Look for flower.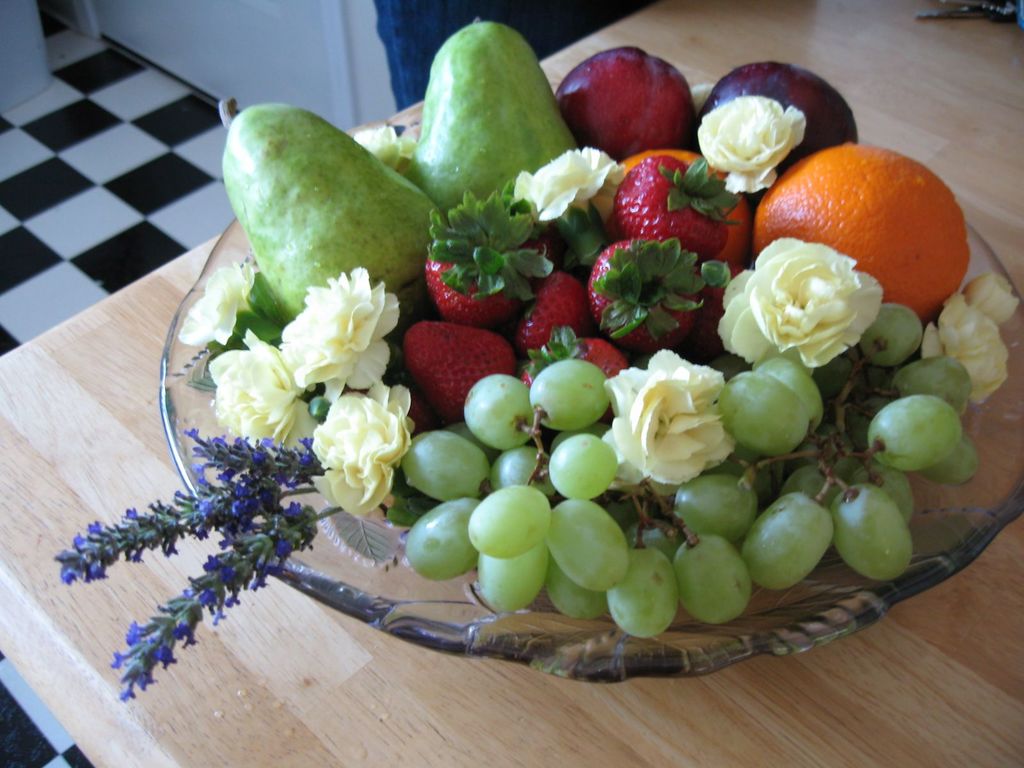
Found: (314, 396, 396, 520).
